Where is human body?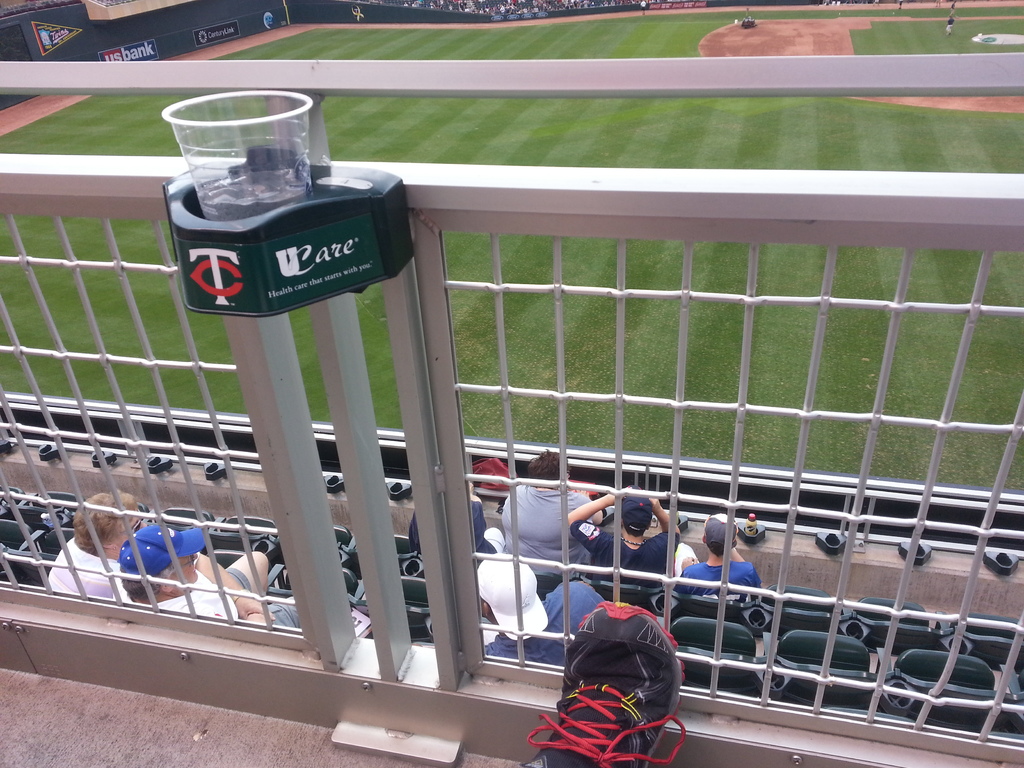
box=[476, 557, 604, 661].
